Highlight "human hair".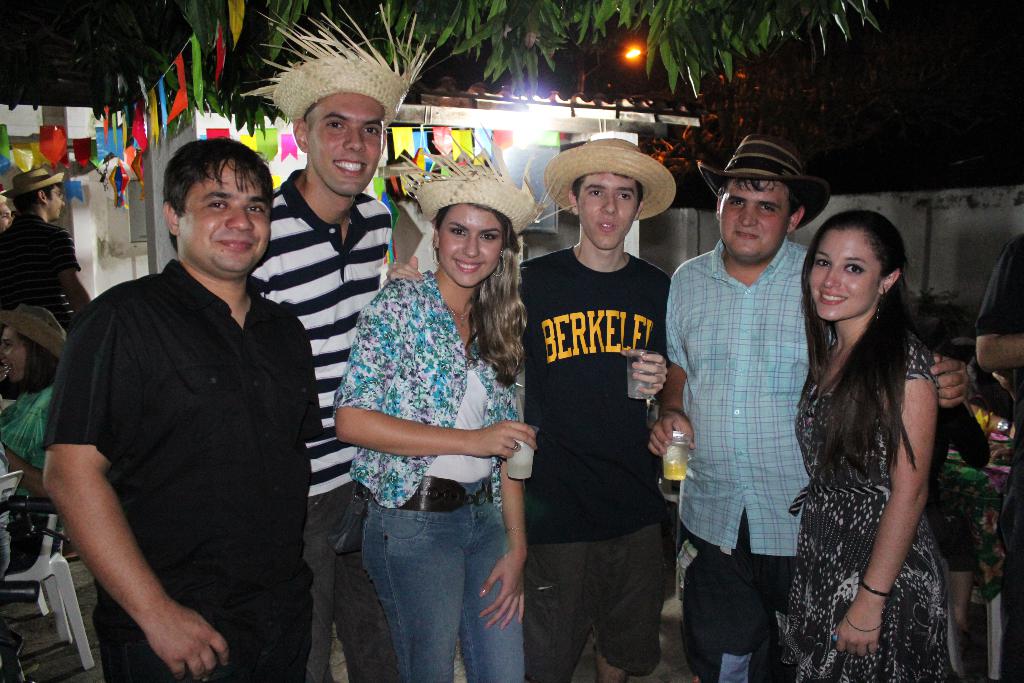
Highlighted region: 9 181 55 211.
